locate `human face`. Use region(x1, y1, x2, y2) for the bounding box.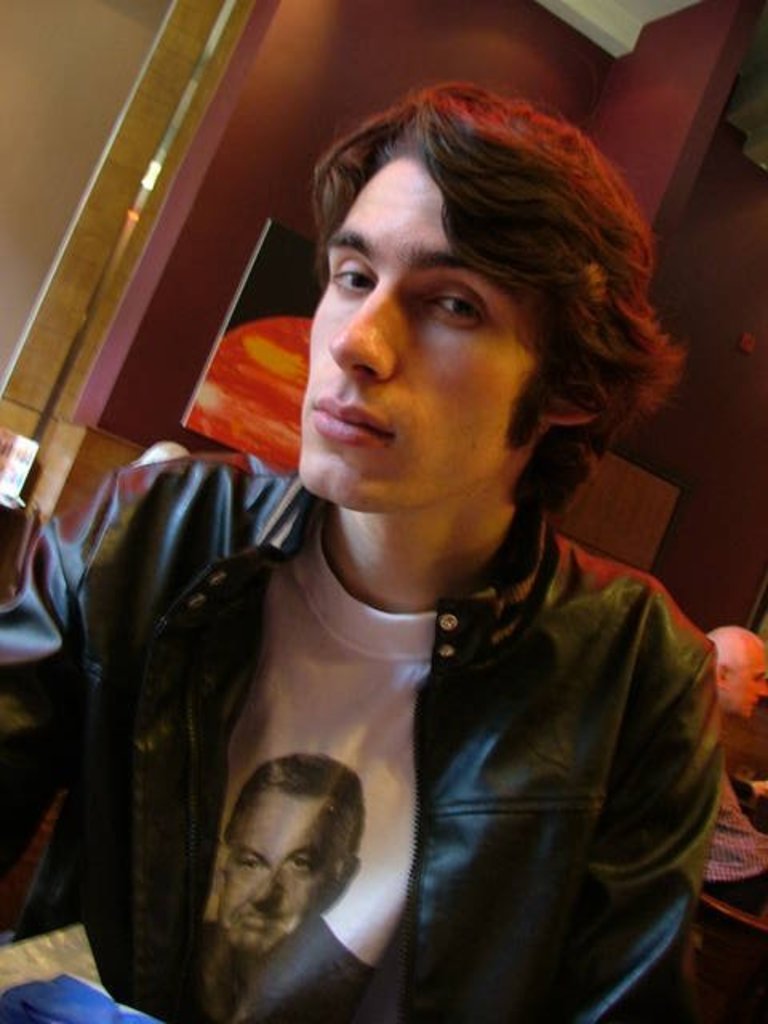
region(296, 155, 539, 515).
